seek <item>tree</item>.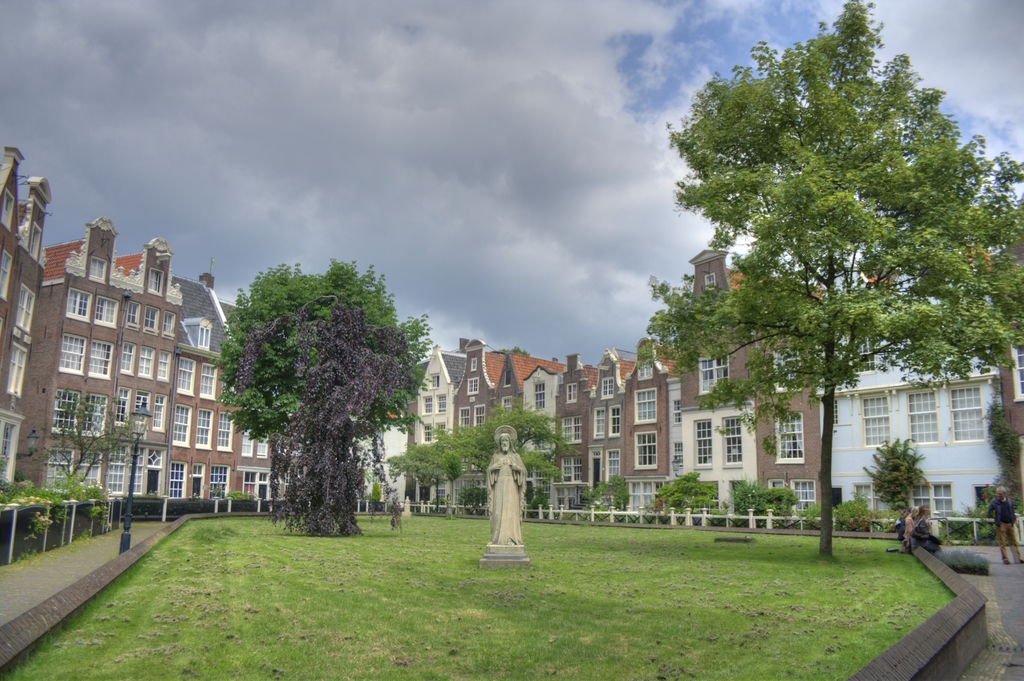
box(729, 478, 764, 512).
